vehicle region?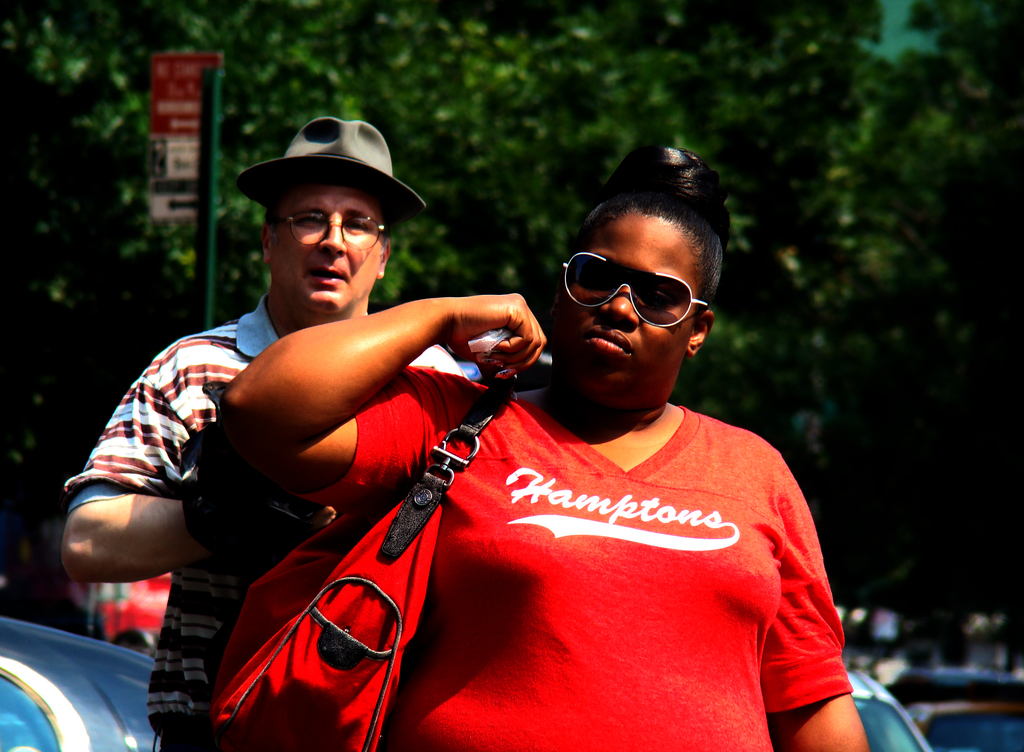
region(909, 702, 1023, 751)
